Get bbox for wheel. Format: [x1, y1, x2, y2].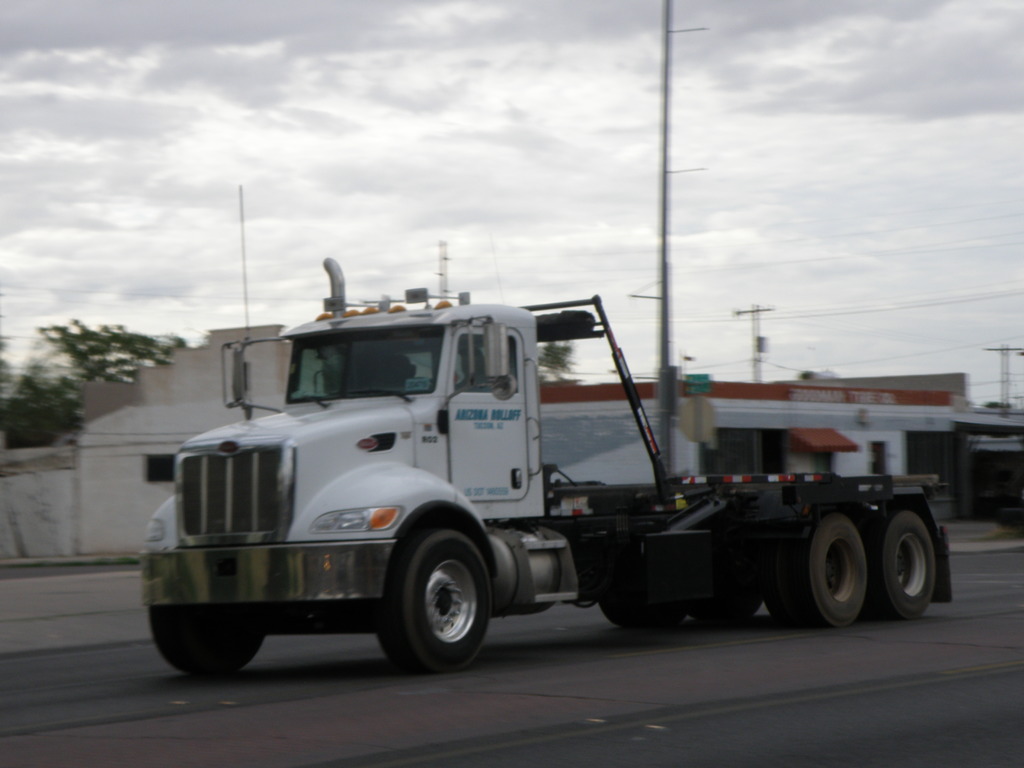
[792, 513, 870, 628].
